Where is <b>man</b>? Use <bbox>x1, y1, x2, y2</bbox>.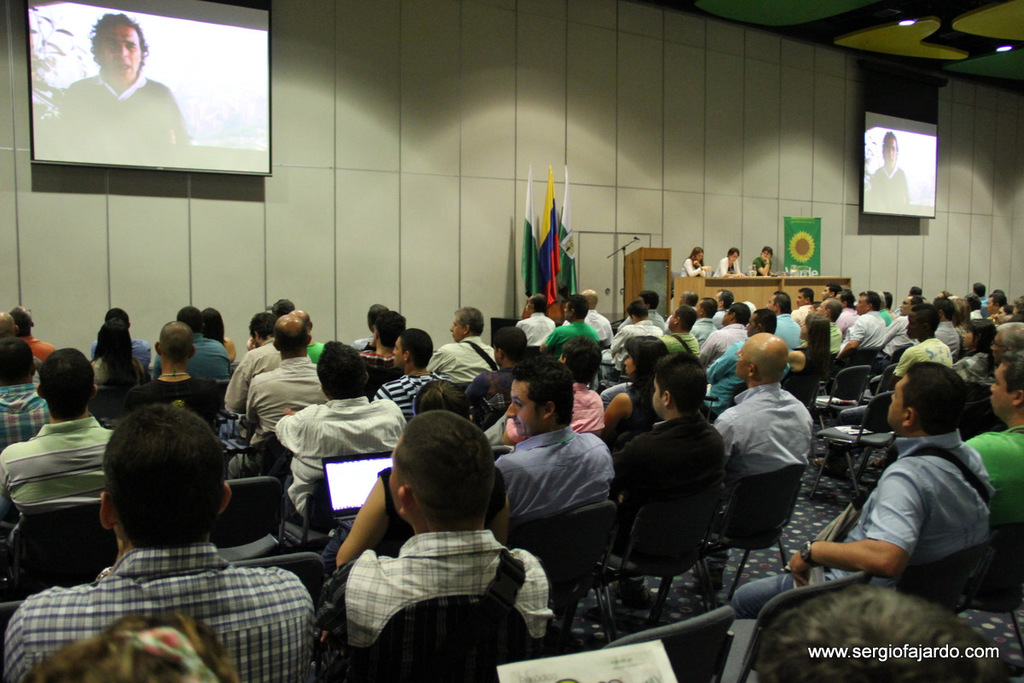
<bbox>663, 309, 699, 362</bbox>.
